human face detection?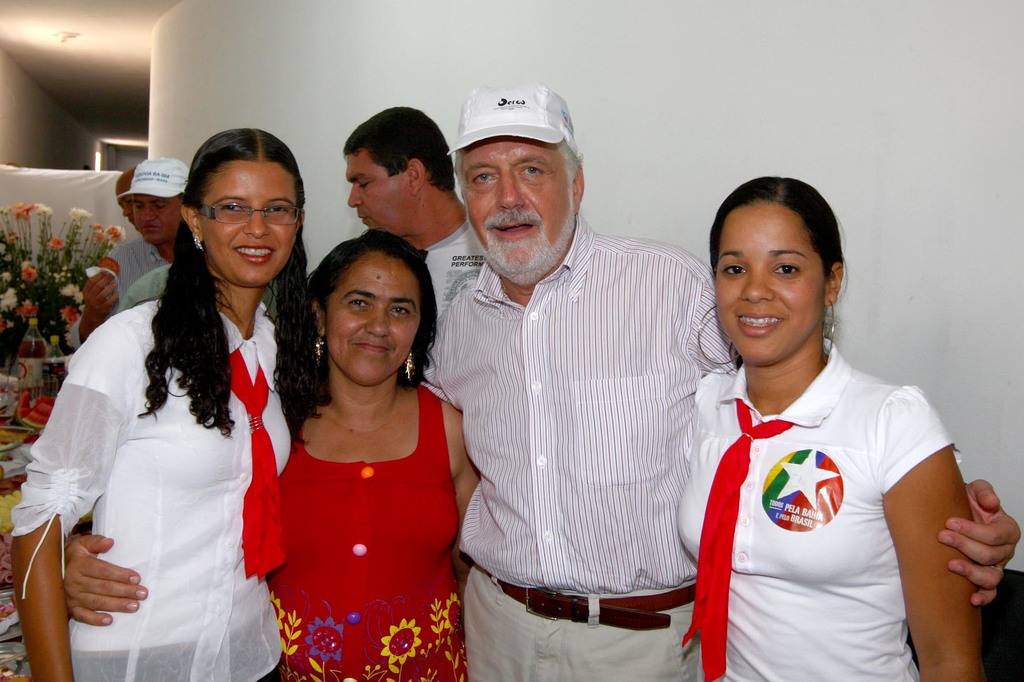
(134, 196, 177, 237)
